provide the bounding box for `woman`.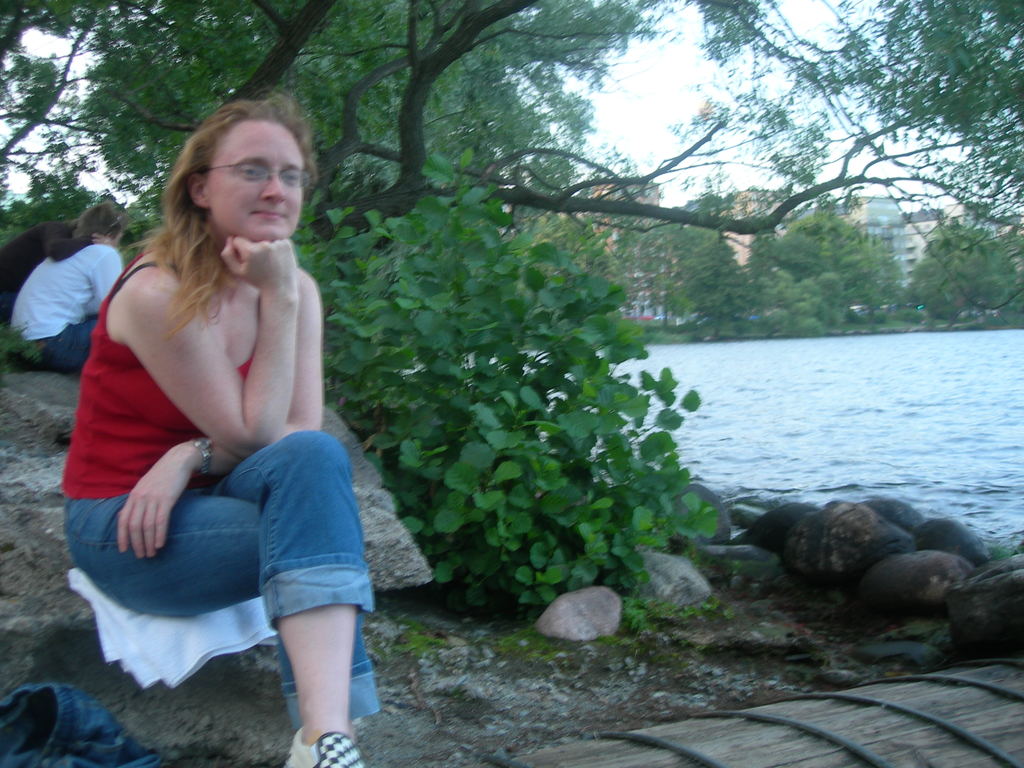
bbox=(10, 200, 136, 362).
